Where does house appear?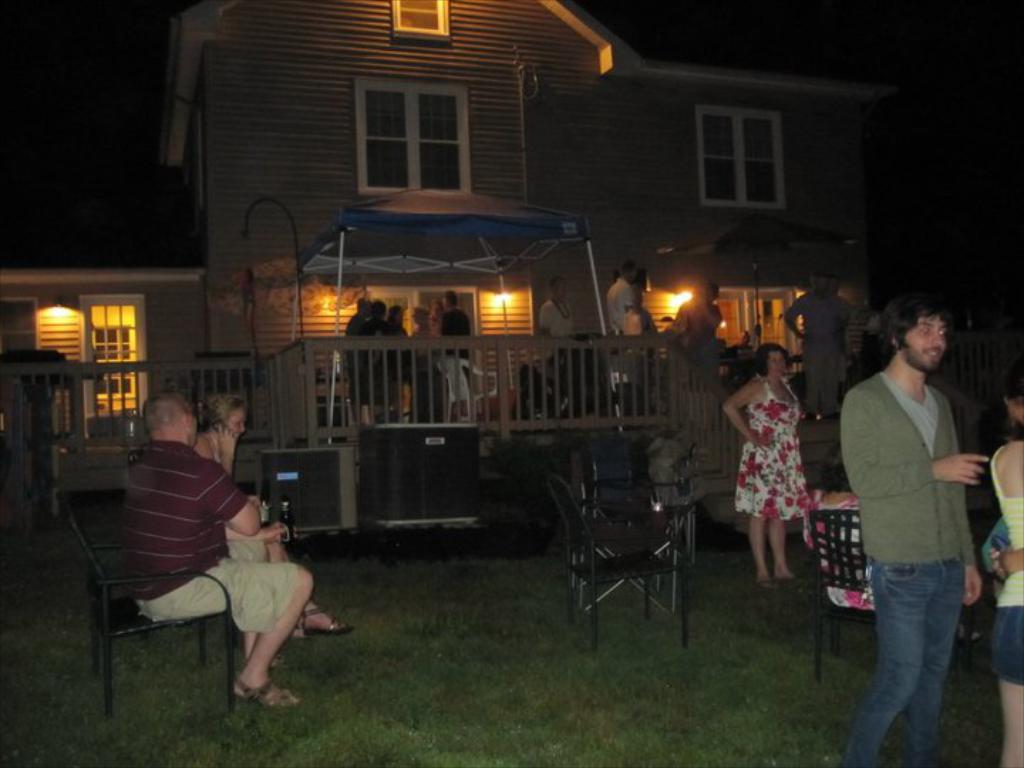
Appears at region(0, 0, 882, 491).
